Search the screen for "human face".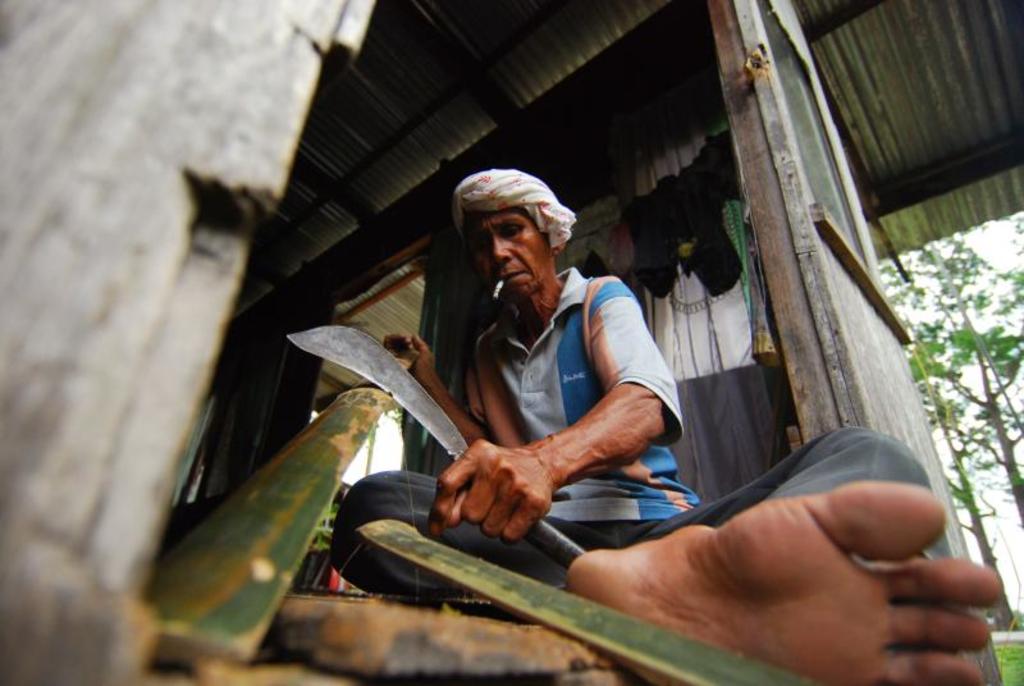
Found at (467, 214, 548, 293).
